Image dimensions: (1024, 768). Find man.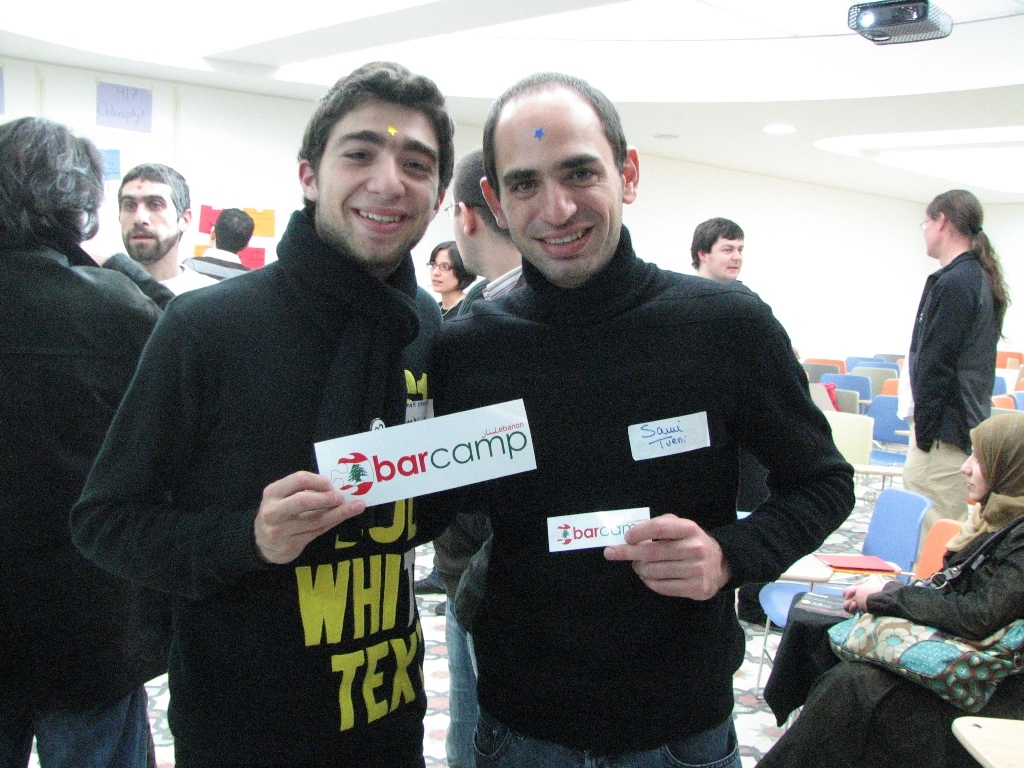
x1=178, y1=205, x2=251, y2=278.
